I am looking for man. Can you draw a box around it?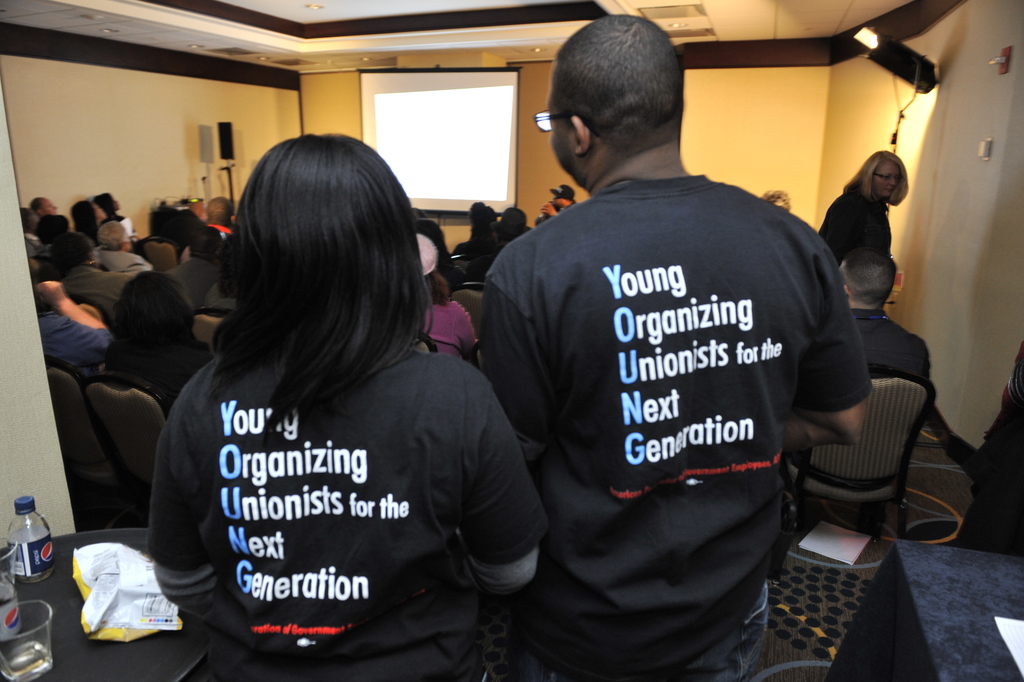
Sure, the bounding box is pyautogui.locateOnScreen(464, 204, 532, 271).
